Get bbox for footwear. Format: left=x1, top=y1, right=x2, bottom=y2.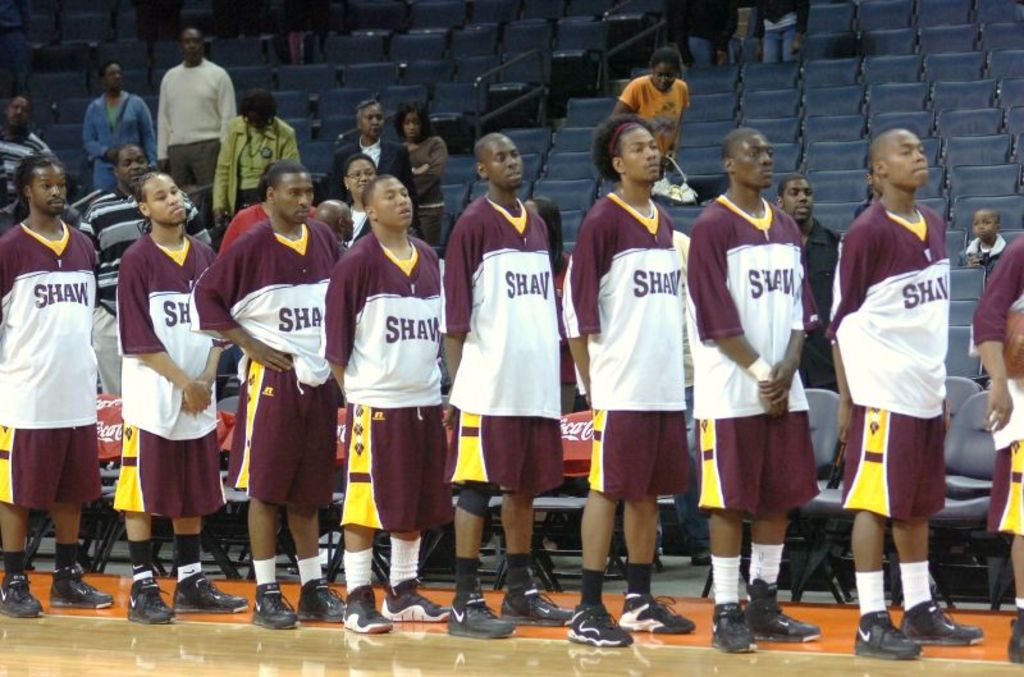
left=564, top=601, right=636, bottom=650.
